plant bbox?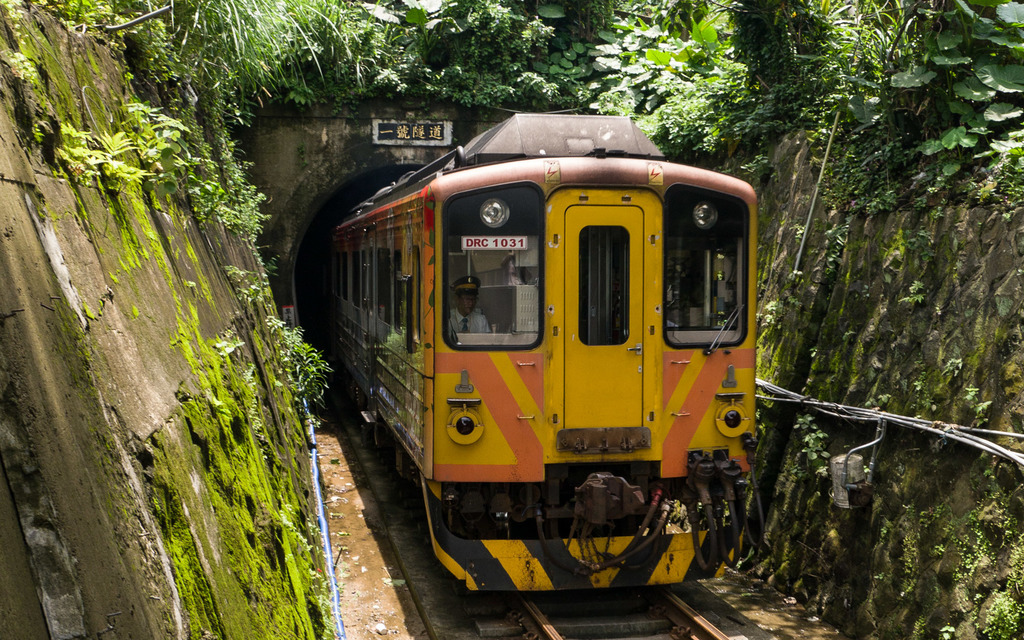
(x1=867, y1=188, x2=894, y2=220)
